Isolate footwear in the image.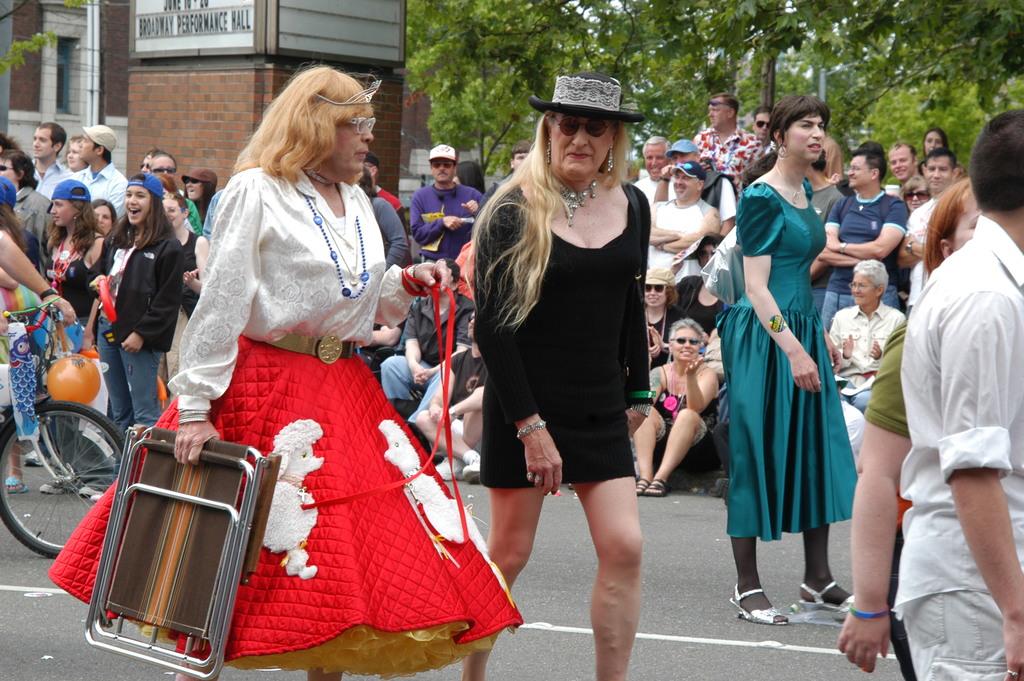
Isolated region: rect(635, 475, 650, 493).
